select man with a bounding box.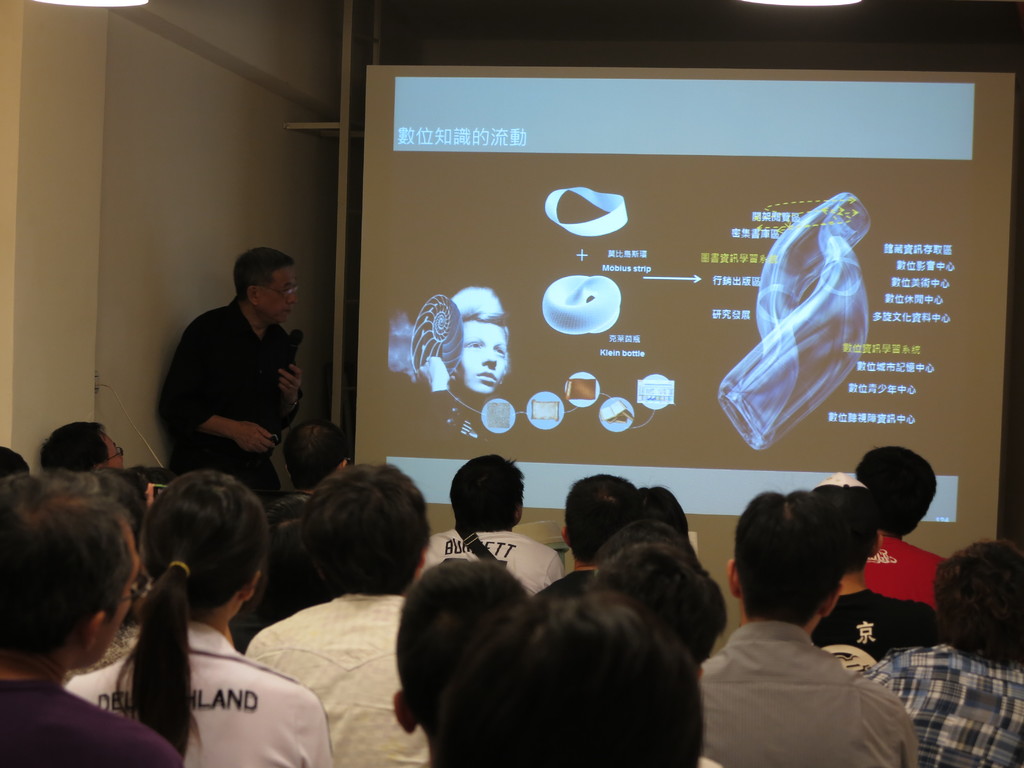
(33, 413, 134, 472).
